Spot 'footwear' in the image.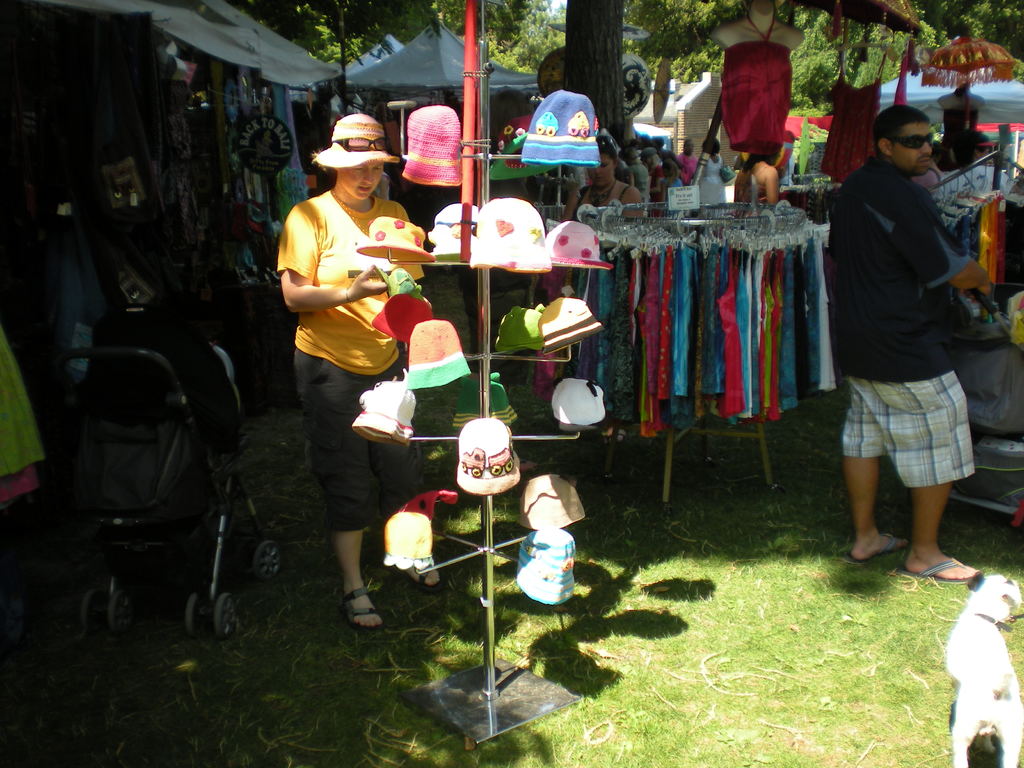
'footwear' found at 410/564/440/586.
